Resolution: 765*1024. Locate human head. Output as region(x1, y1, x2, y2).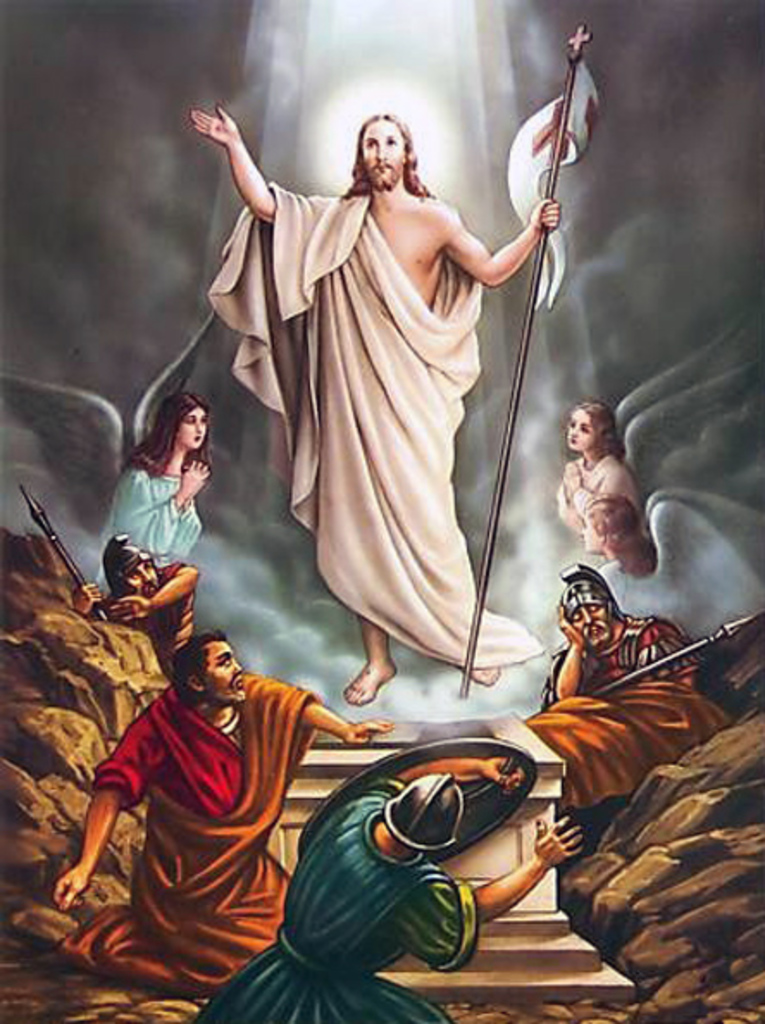
region(558, 576, 619, 655).
